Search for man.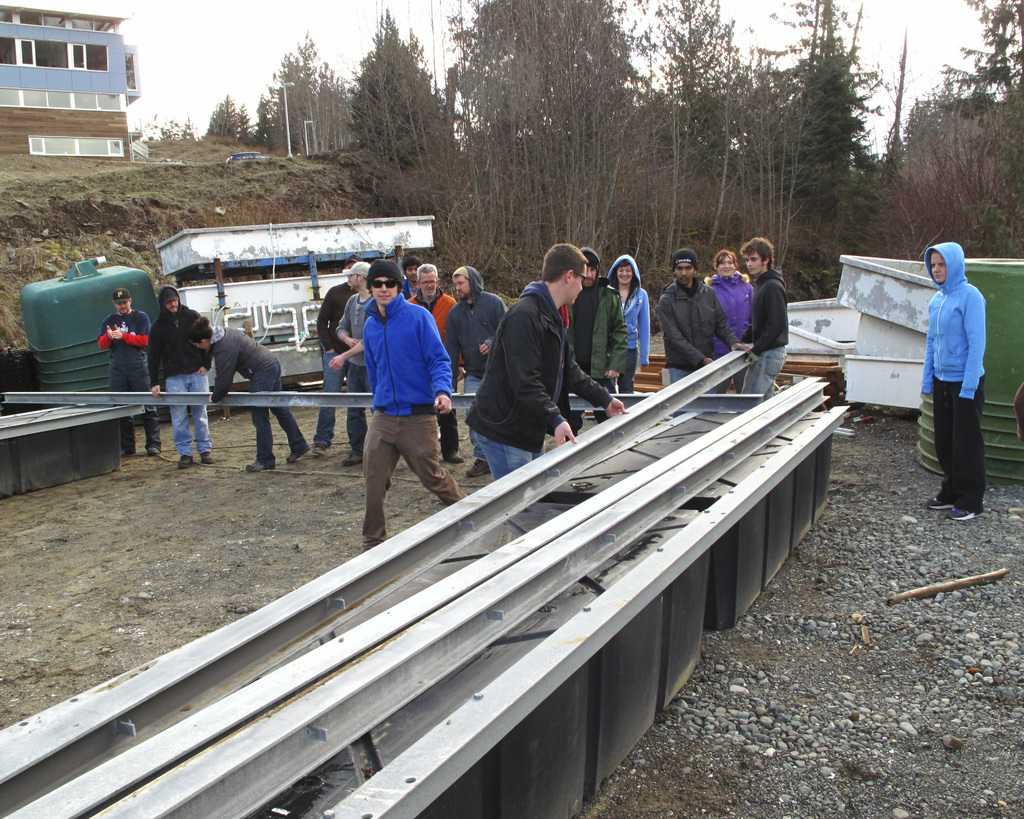
Found at bbox=[467, 243, 630, 480].
